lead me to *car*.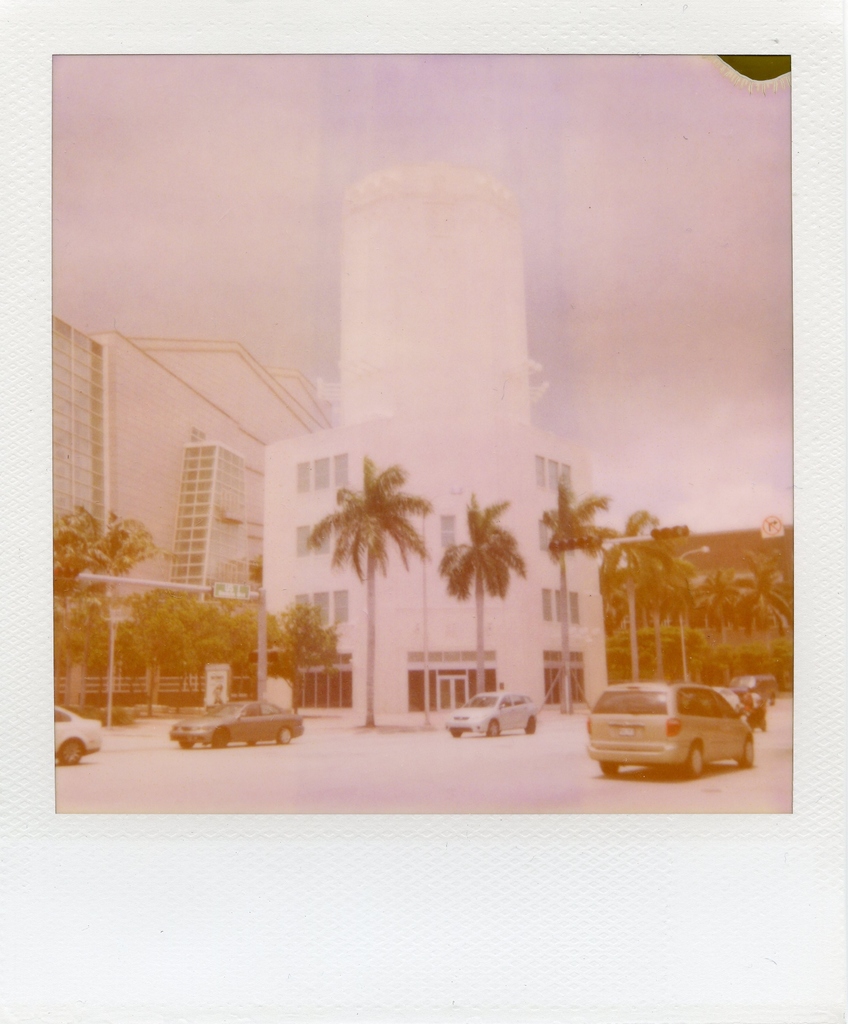
Lead to locate(439, 690, 539, 735).
